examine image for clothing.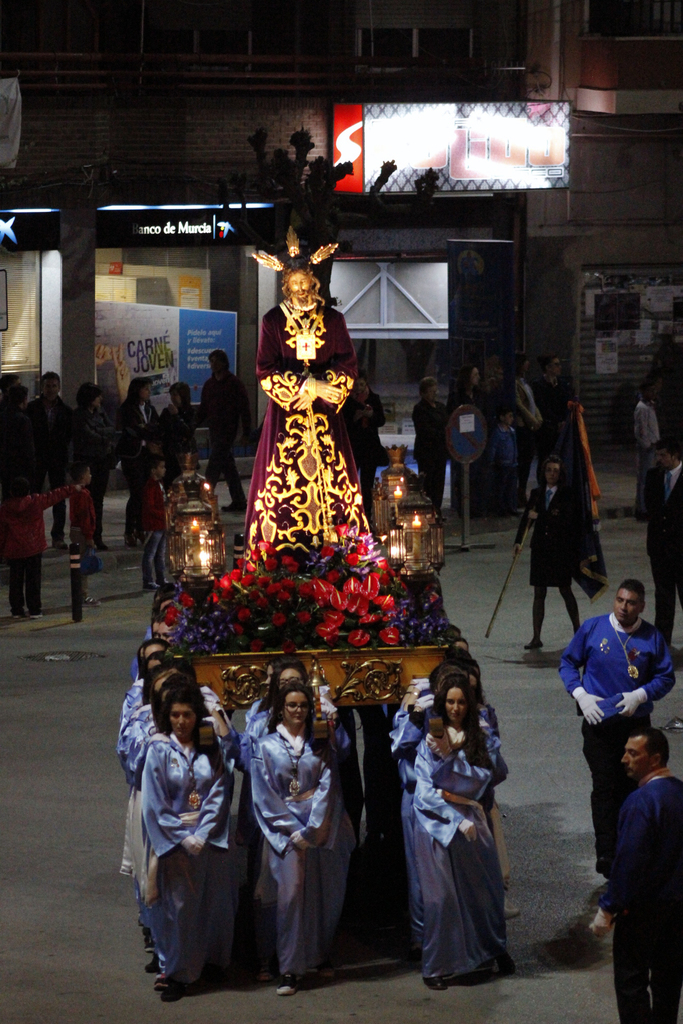
Examination result: <region>145, 730, 231, 988</region>.
